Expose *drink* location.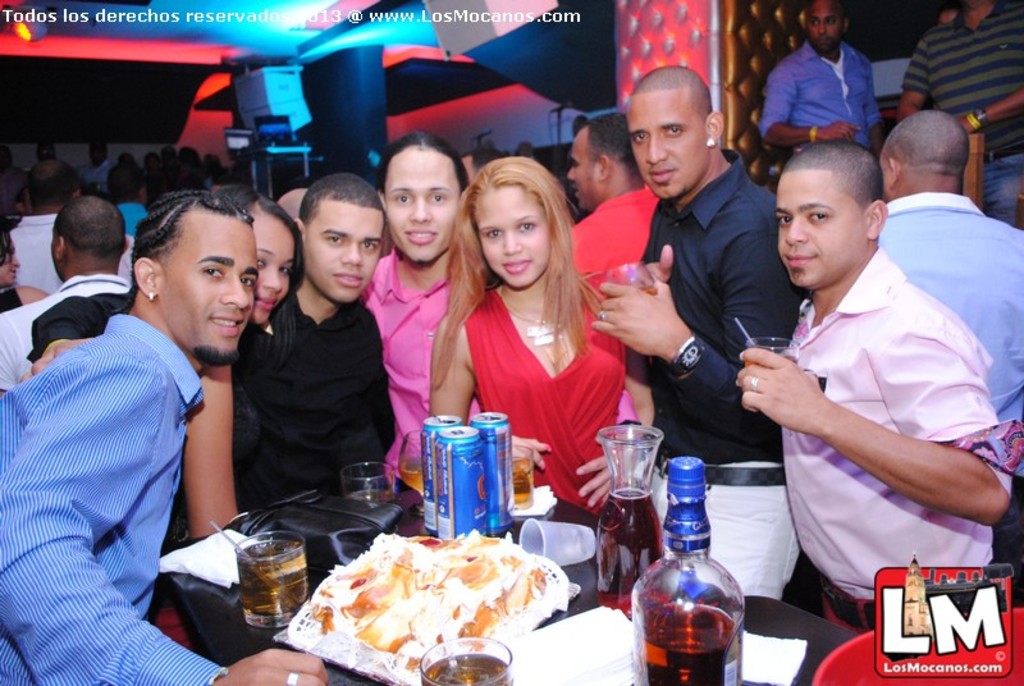
Exposed at locate(215, 526, 308, 637).
